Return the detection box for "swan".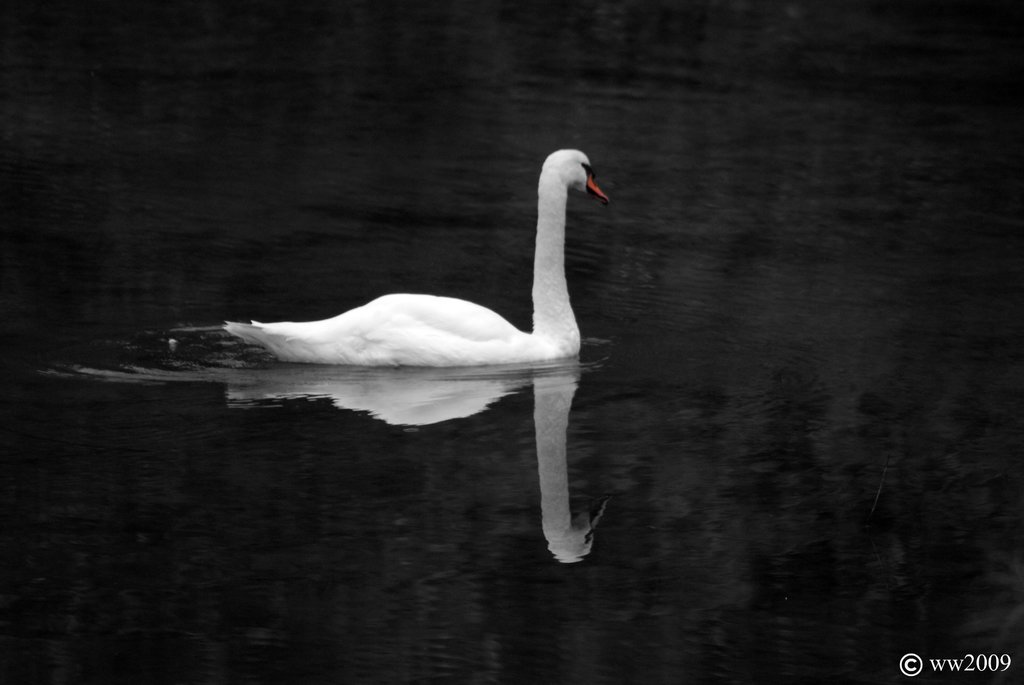
bbox=(239, 143, 632, 393).
